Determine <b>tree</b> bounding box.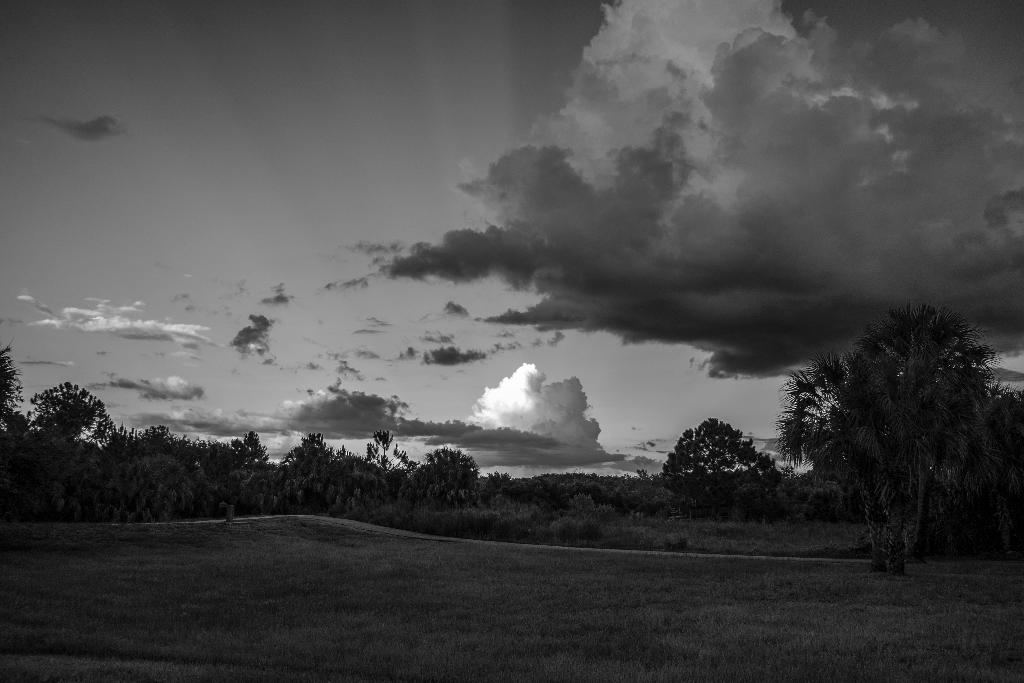
Determined: bbox=[661, 415, 790, 474].
